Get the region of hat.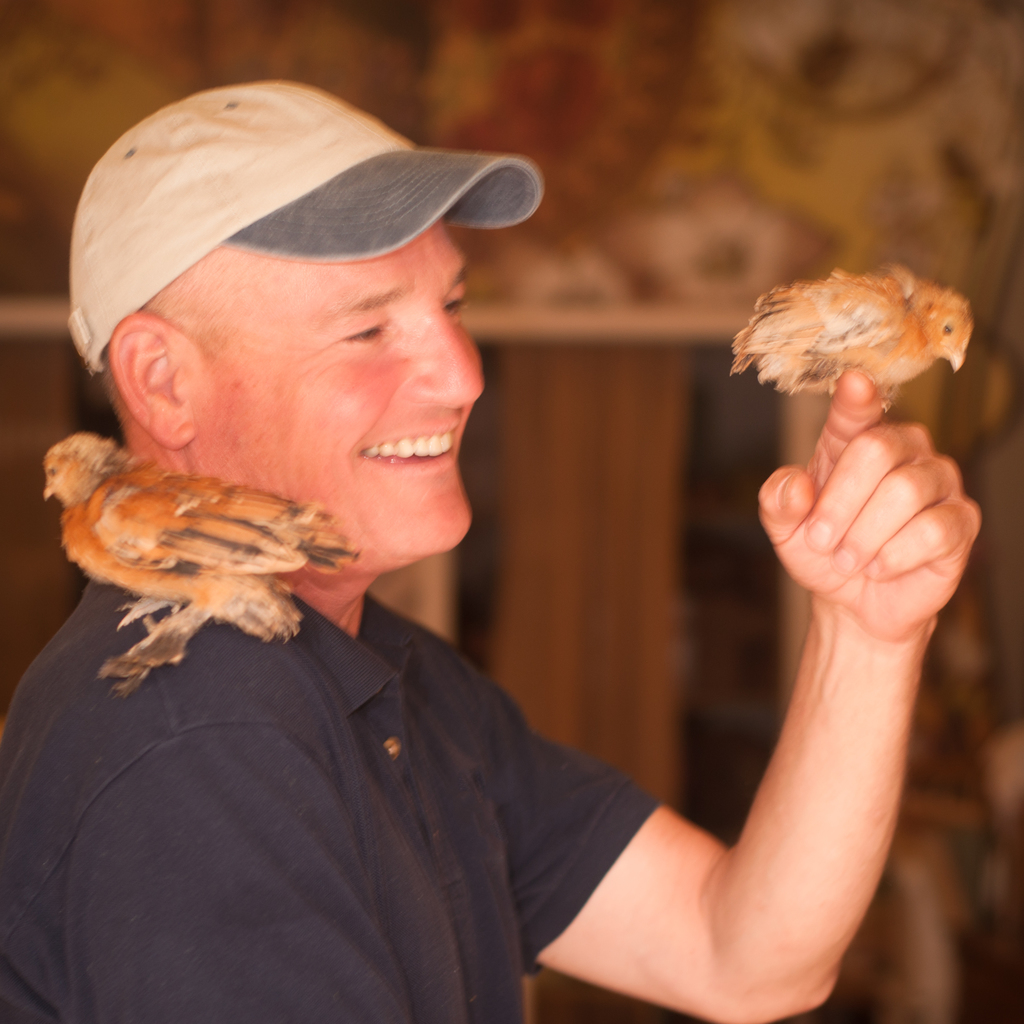
70 74 543 373.
